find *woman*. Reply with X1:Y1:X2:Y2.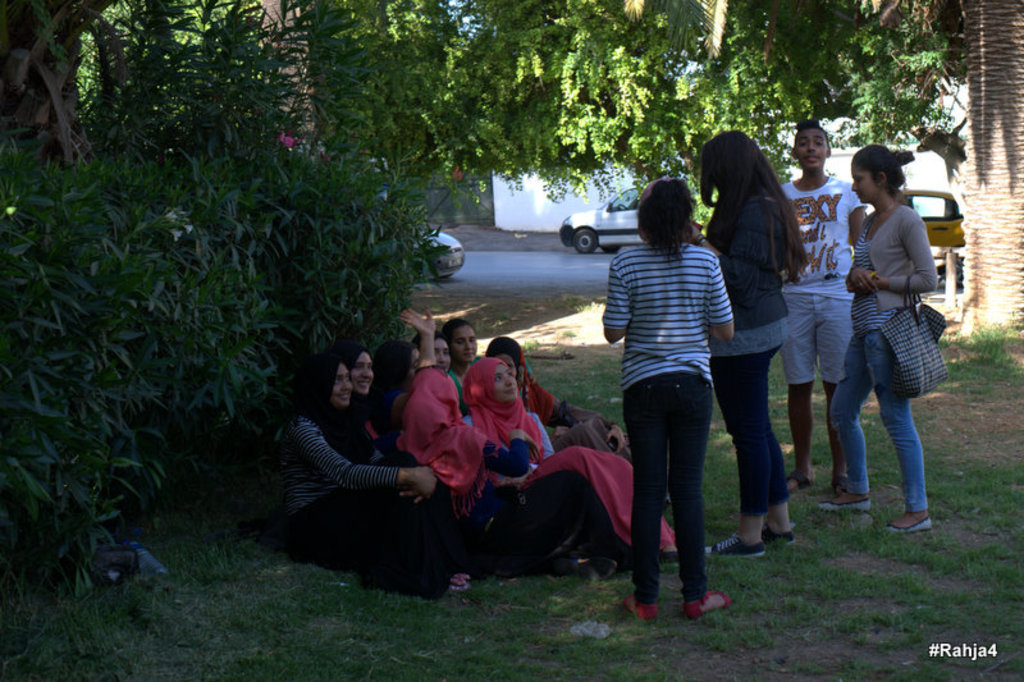
680:129:812:560.
